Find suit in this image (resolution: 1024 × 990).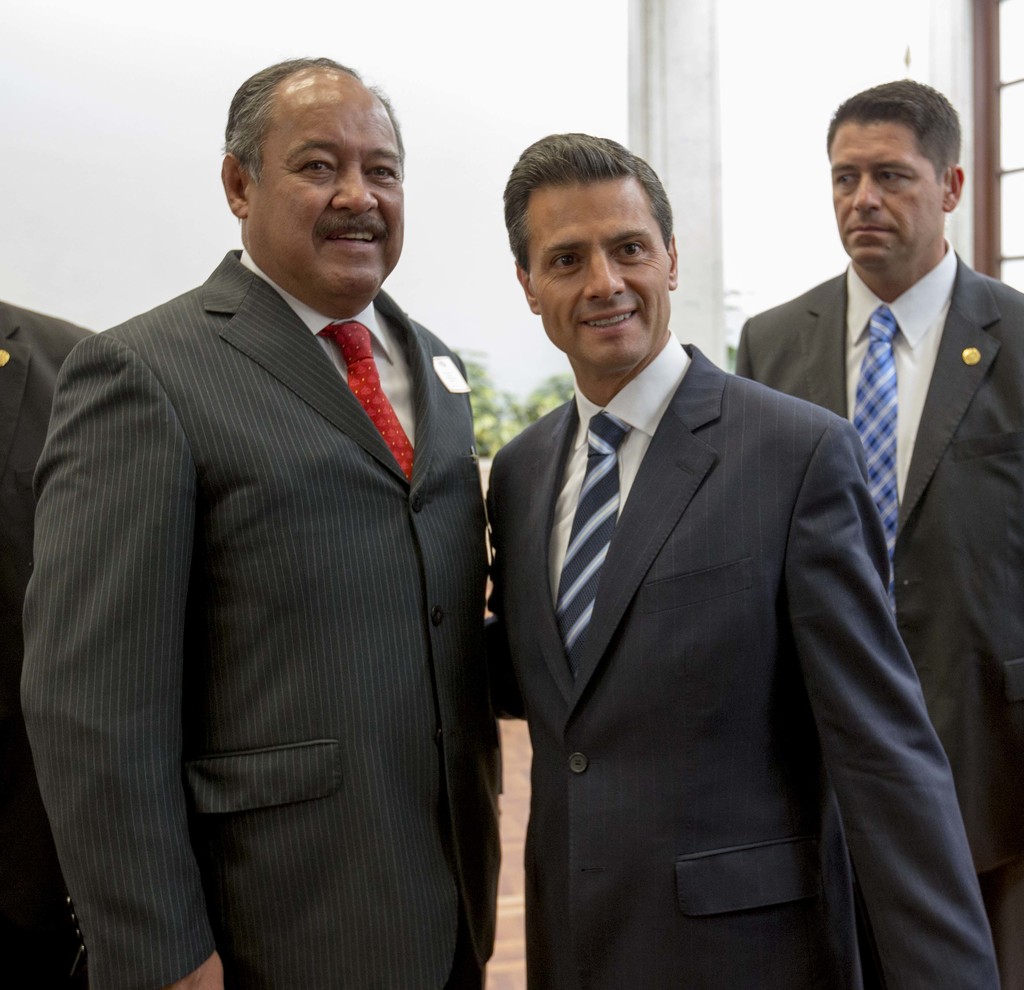
485/337/1010/989.
